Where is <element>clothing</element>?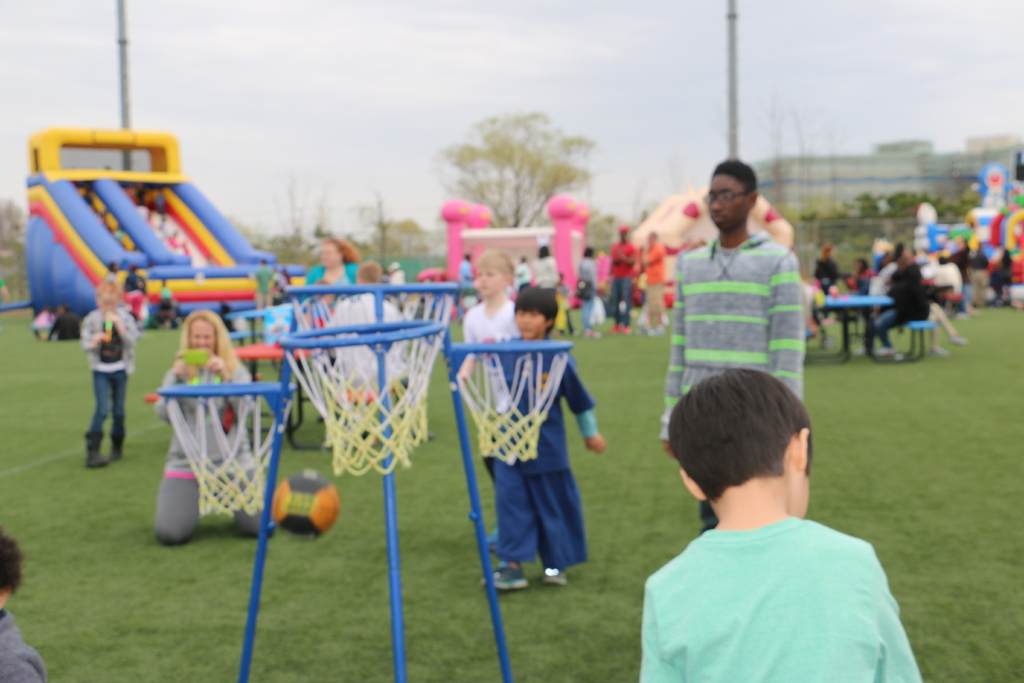
<bbox>461, 299, 516, 477</bbox>.
